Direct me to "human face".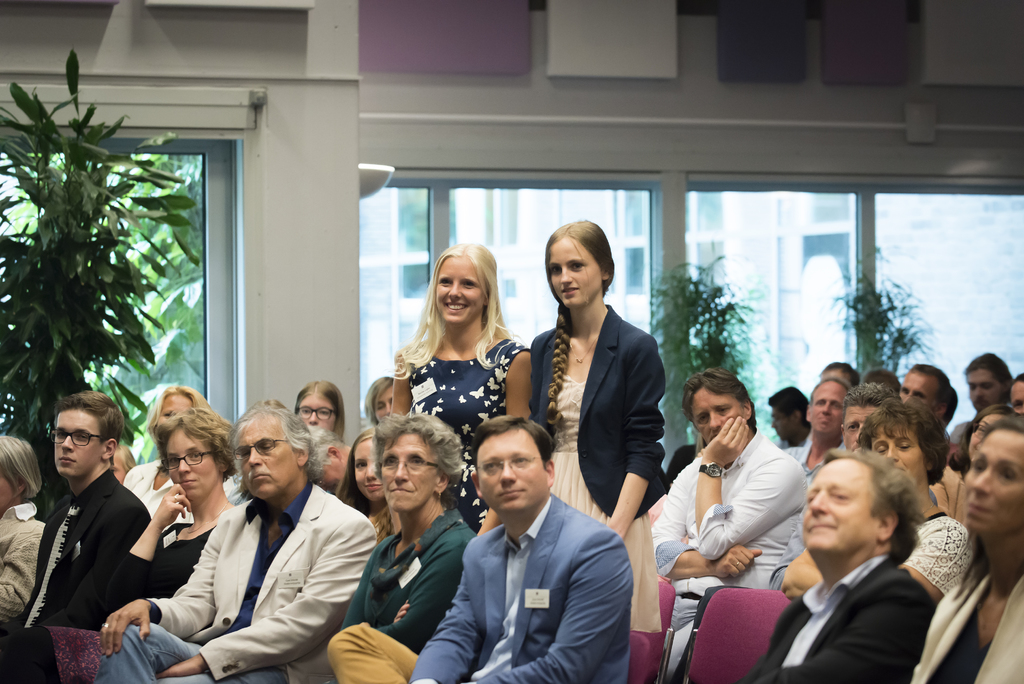
Direction: 238/419/297/499.
